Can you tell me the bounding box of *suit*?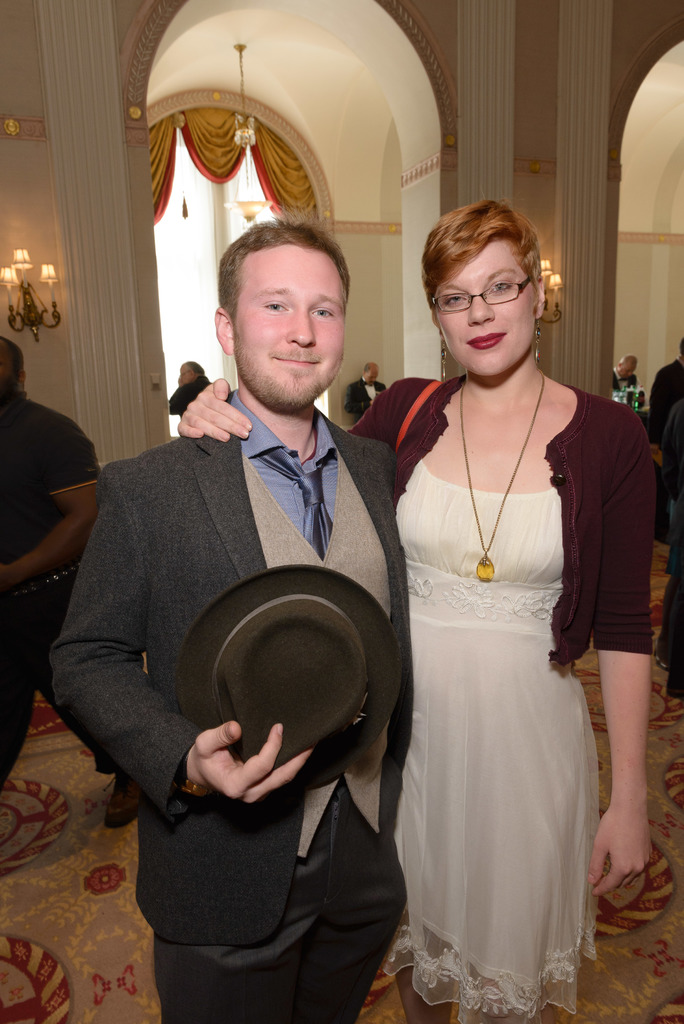
detection(170, 376, 212, 417).
